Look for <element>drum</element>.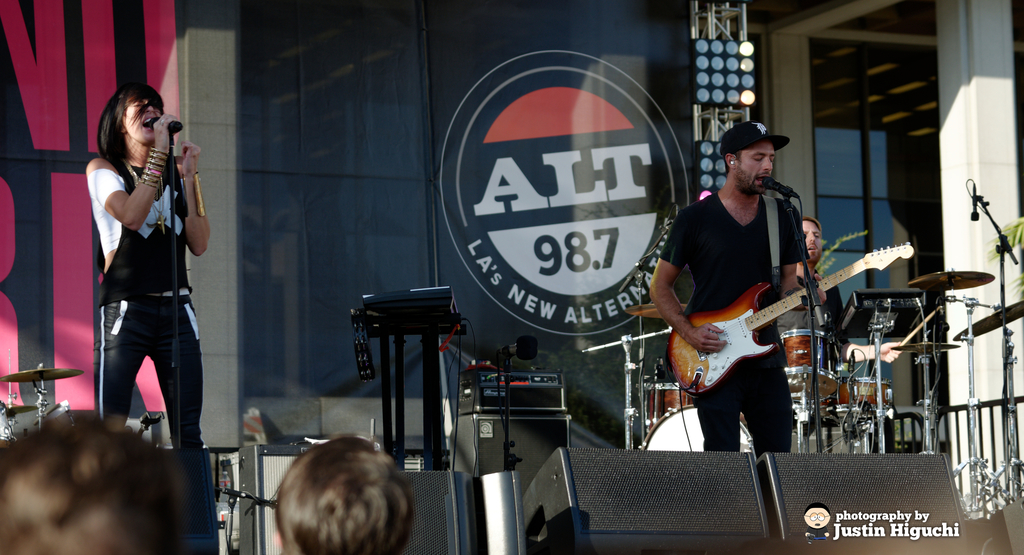
Found: <box>643,401,760,451</box>.
